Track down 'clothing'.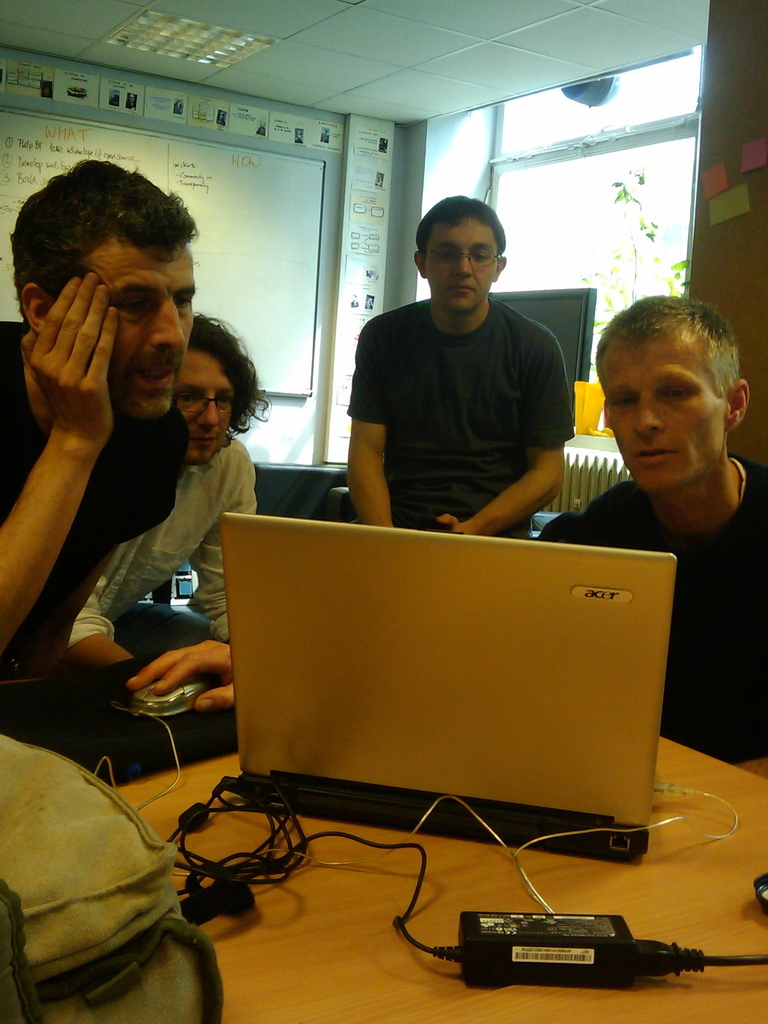
Tracked to (67, 437, 255, 650).
